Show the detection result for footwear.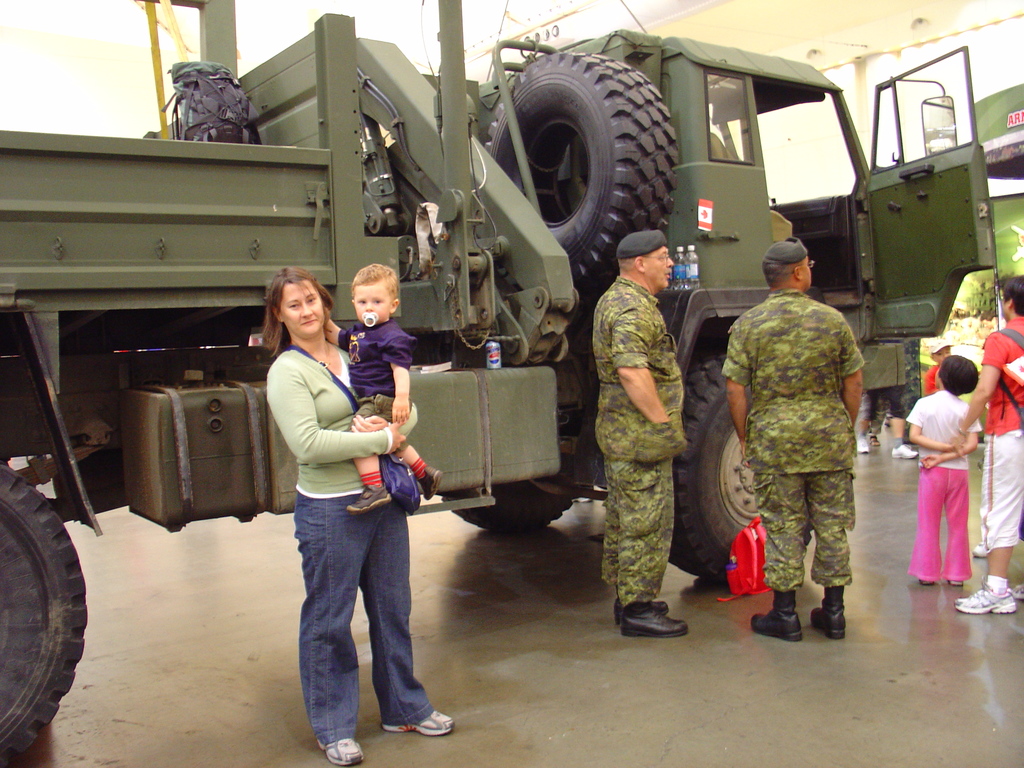
locate(890, 442, 920, 458).
